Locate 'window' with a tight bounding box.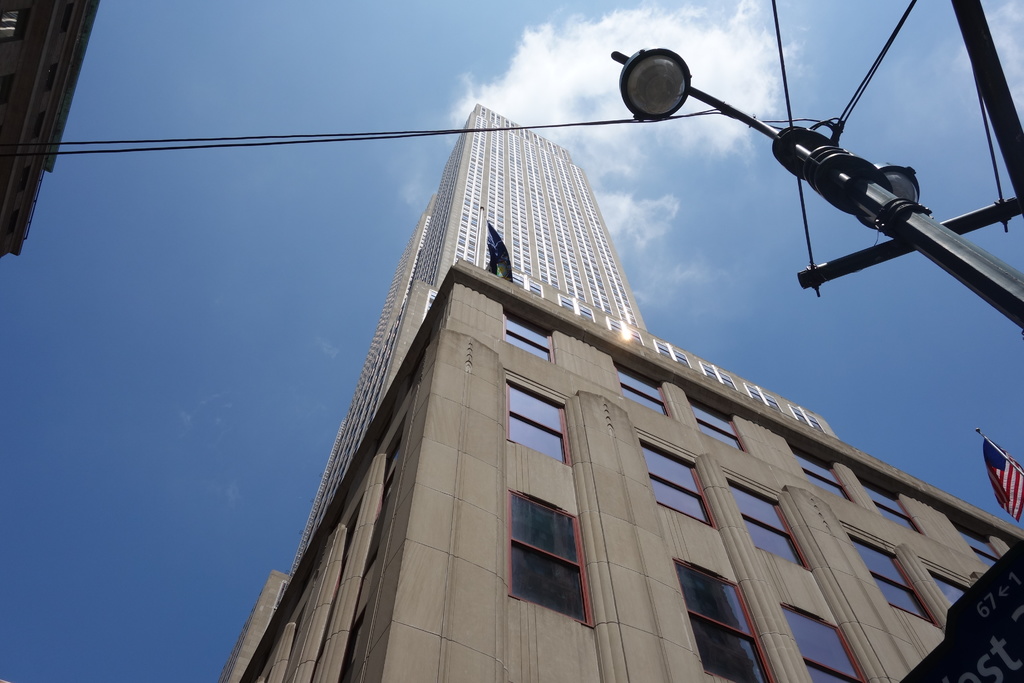
<box>782,604,870,682</box>.
